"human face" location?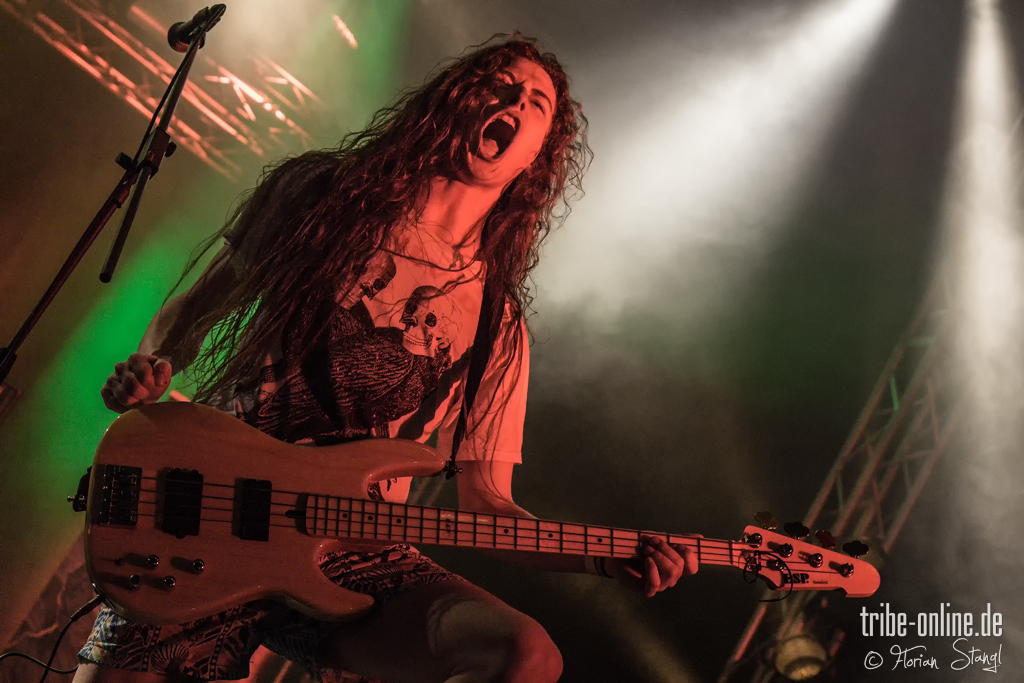
BBox(446, 59, 554, 185)
